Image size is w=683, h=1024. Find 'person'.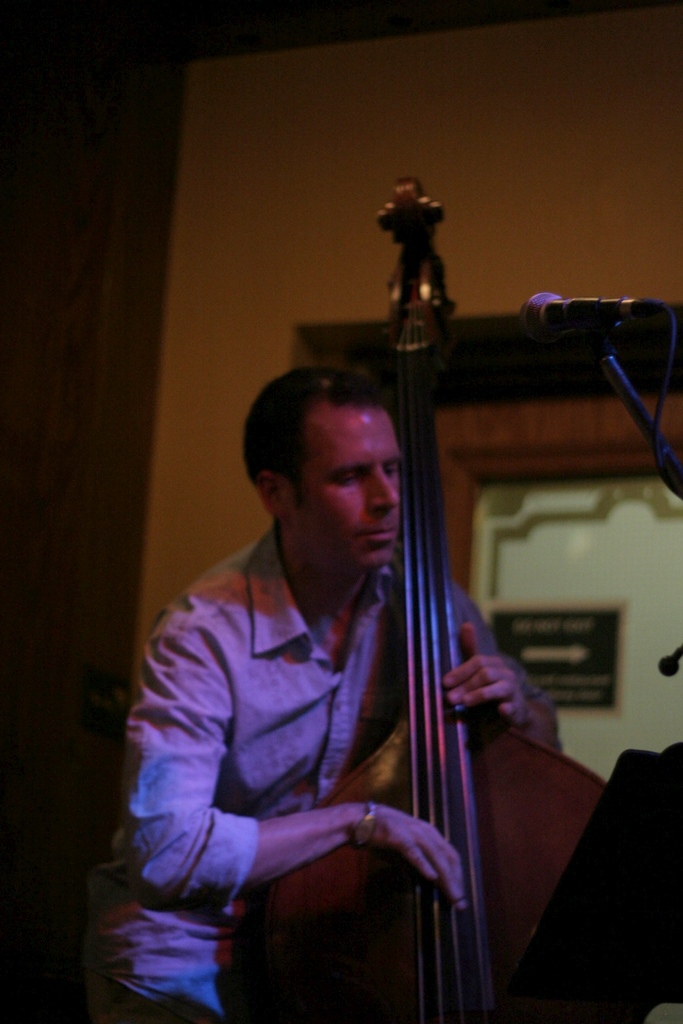
(x1=177, y1=253, x2=528, y2=996).
